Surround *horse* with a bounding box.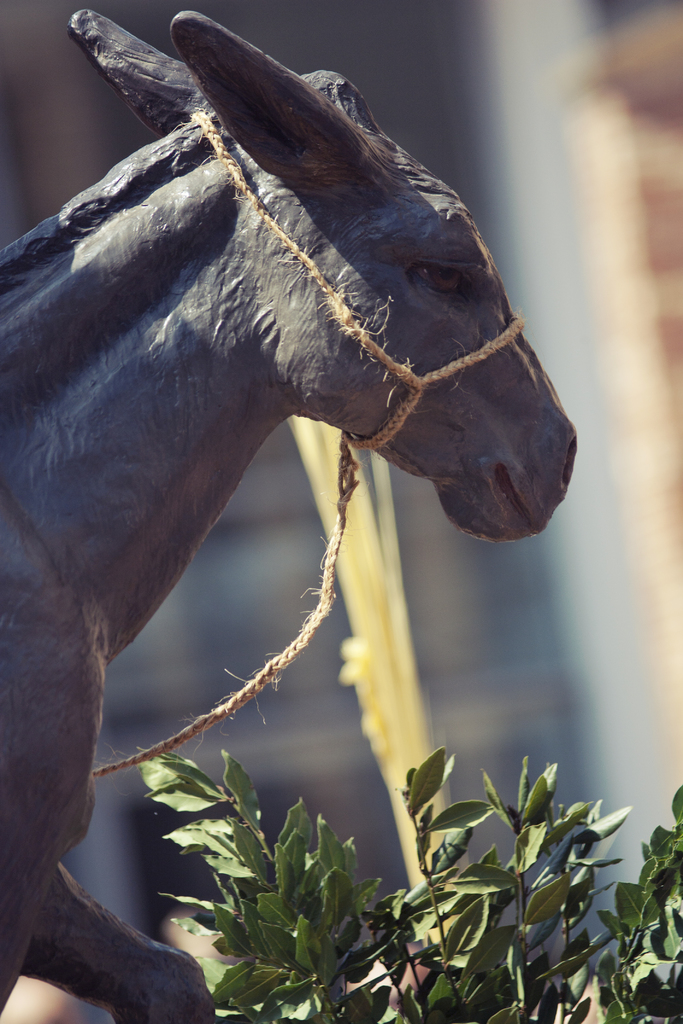
x1=0, y1=8, x2=579, y2=1023.
